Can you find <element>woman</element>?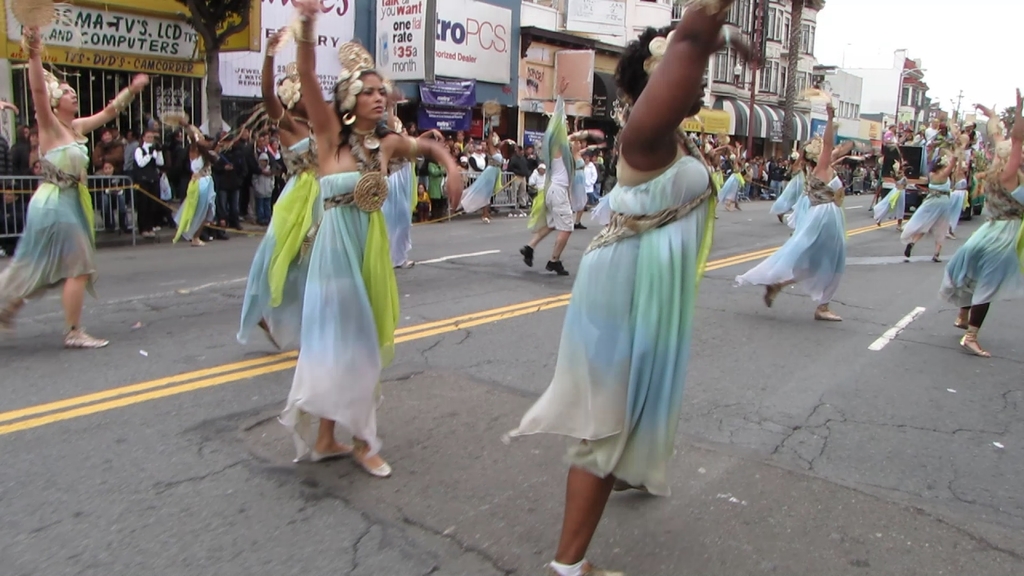
Yes, bounding box: {"left": 710, "top": 145, "right": 749, "bottom": 214}.
